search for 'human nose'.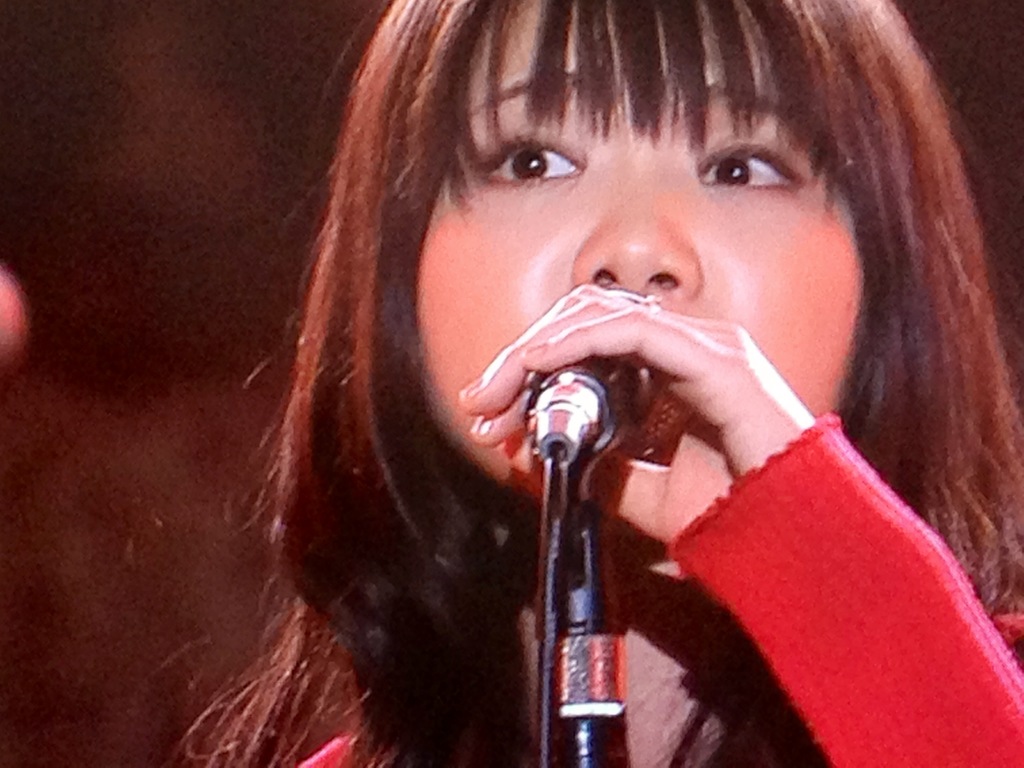
Found at left=567, top=156, right=705, bottom=300.
